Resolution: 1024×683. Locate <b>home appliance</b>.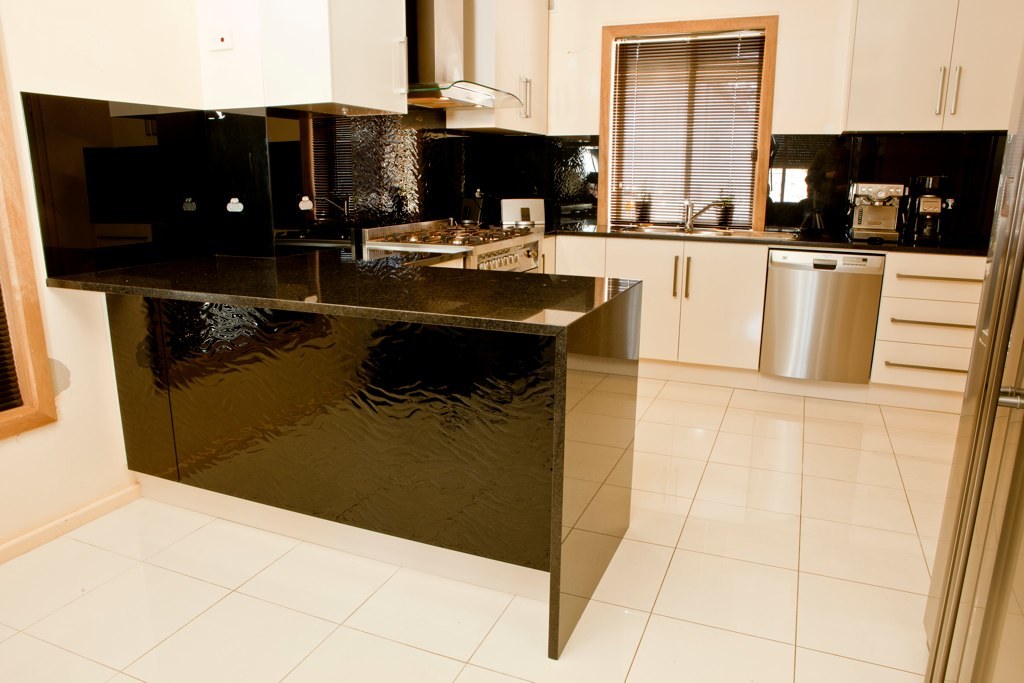
rect(756, 245, 886, 386).
